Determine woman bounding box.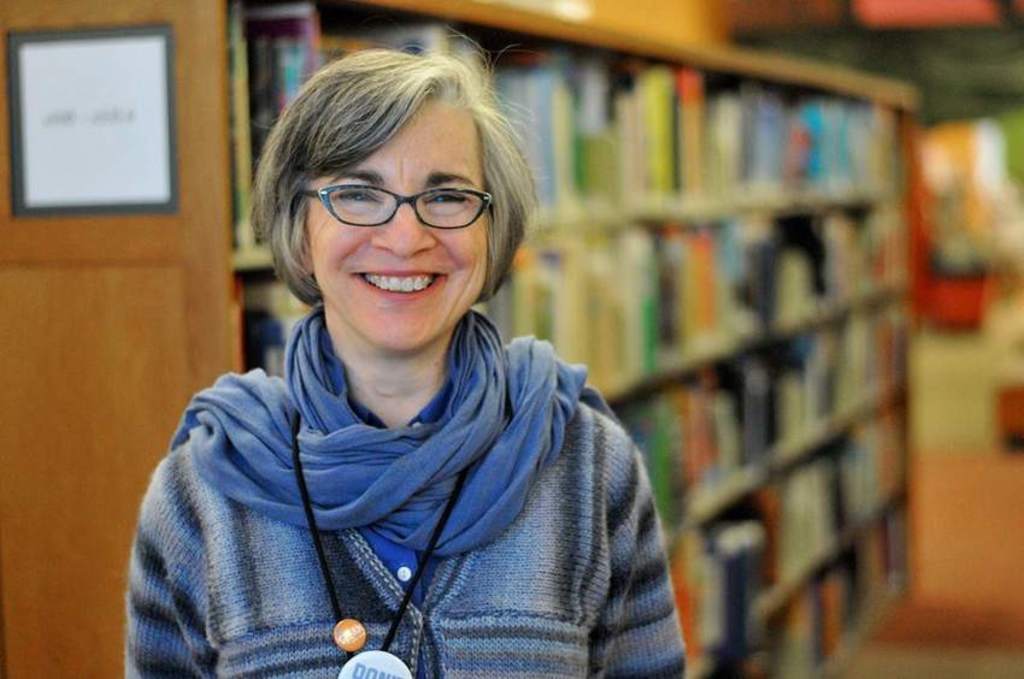
Determined: x1=141, y1=98, x2=705, y2=653.
